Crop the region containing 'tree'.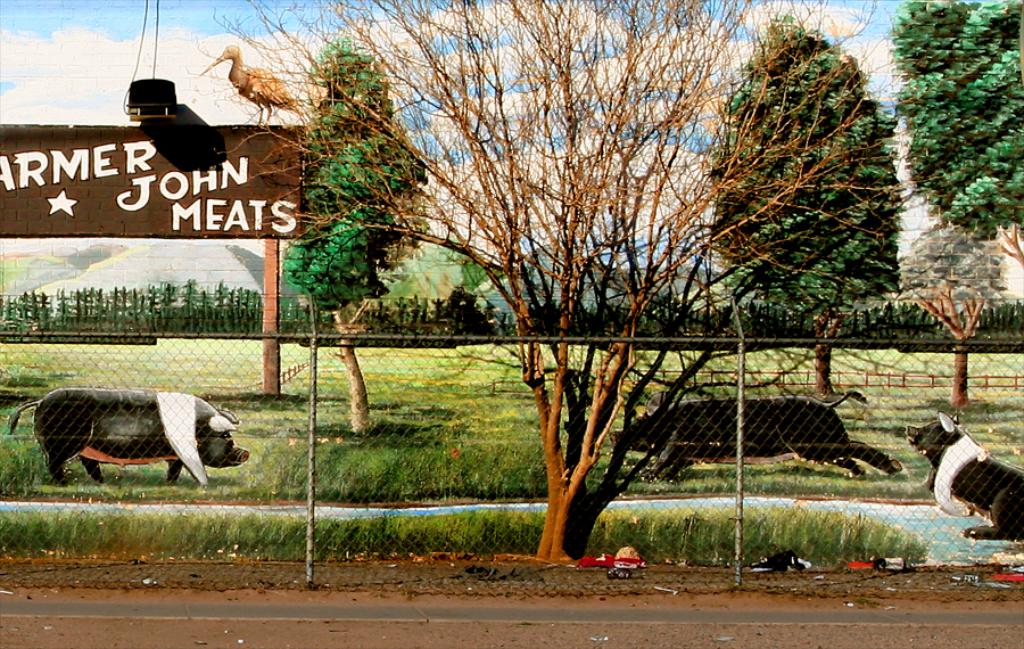
Crop region: left=282, top=35, right=432, bottom=439.
